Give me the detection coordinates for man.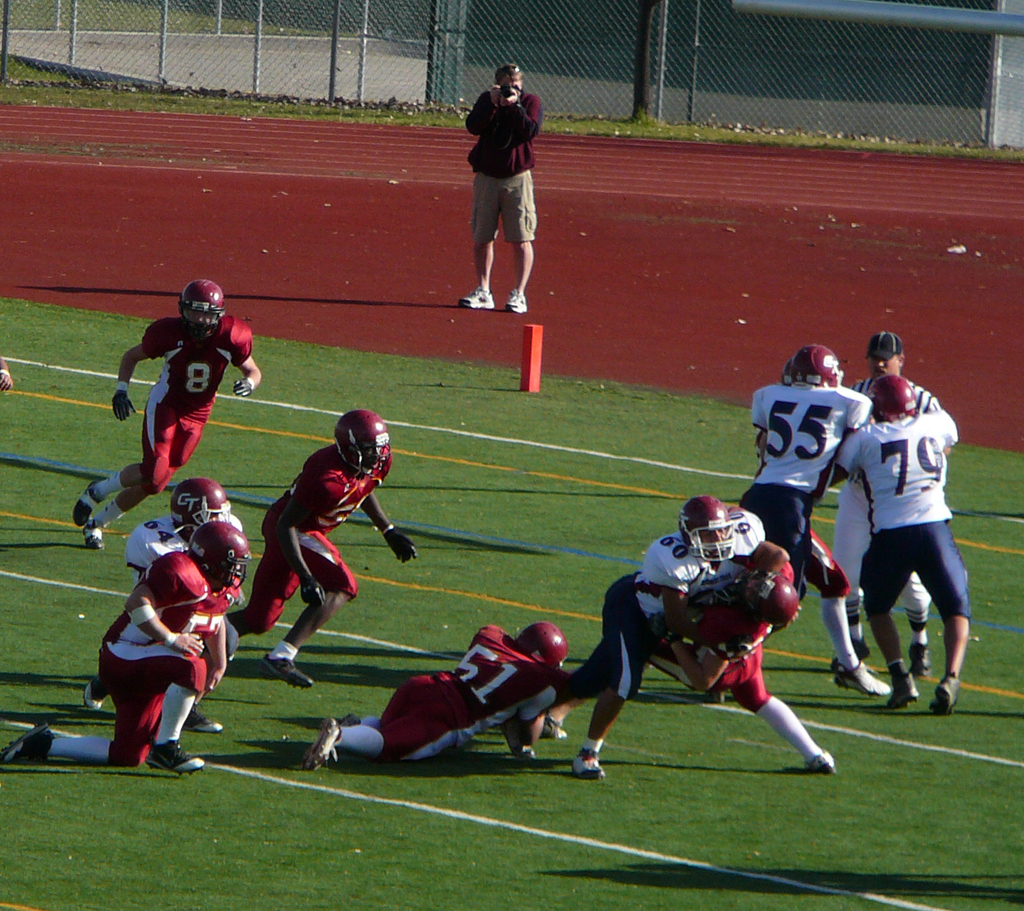
x1=545 y1=500 x2=799 y2=780.
